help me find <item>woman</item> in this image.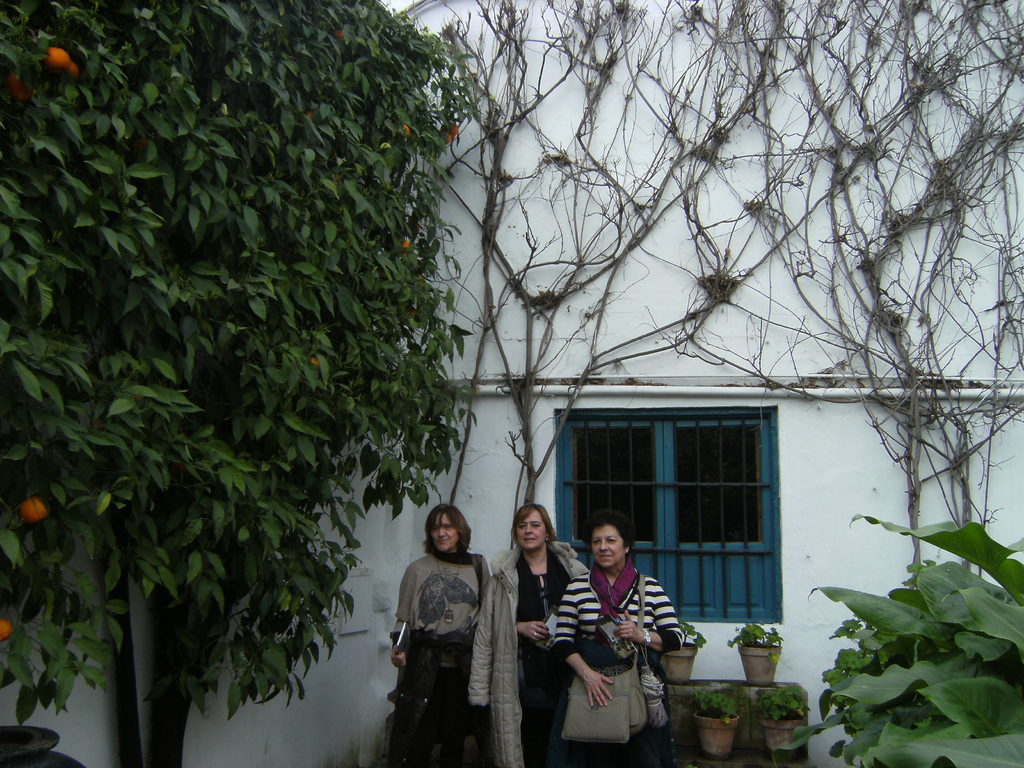
Found it: [left=550, top=522, right=679, bottom=765].
